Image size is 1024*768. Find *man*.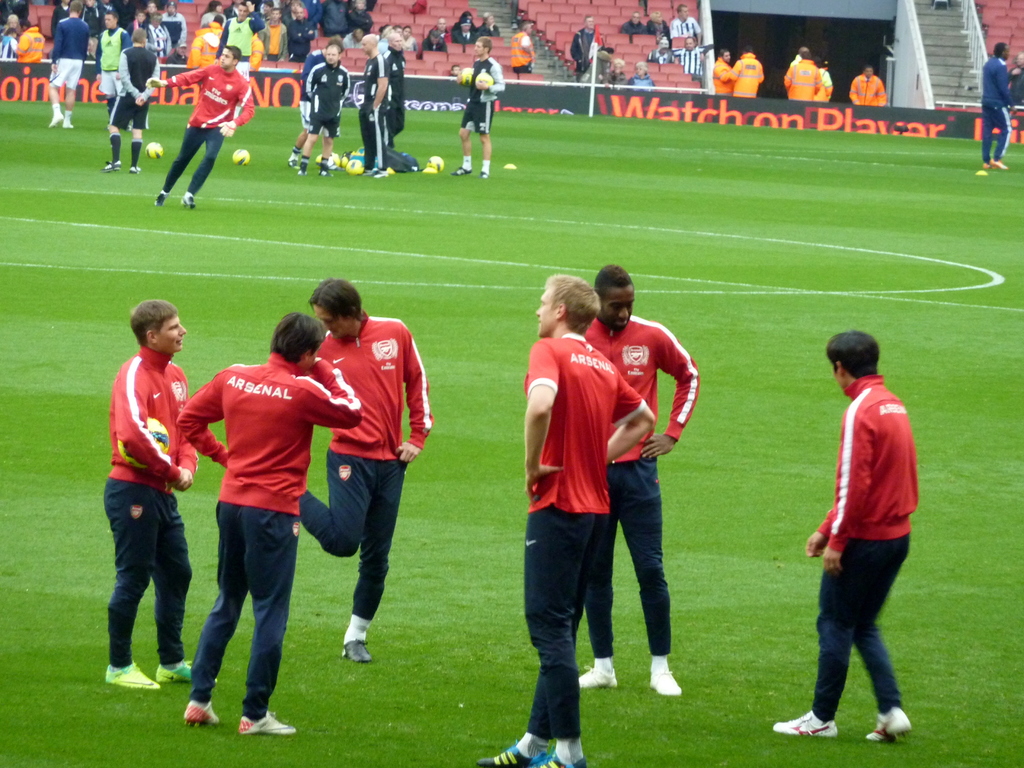
(x1=712, y1=46, x2=733, y2=98).
